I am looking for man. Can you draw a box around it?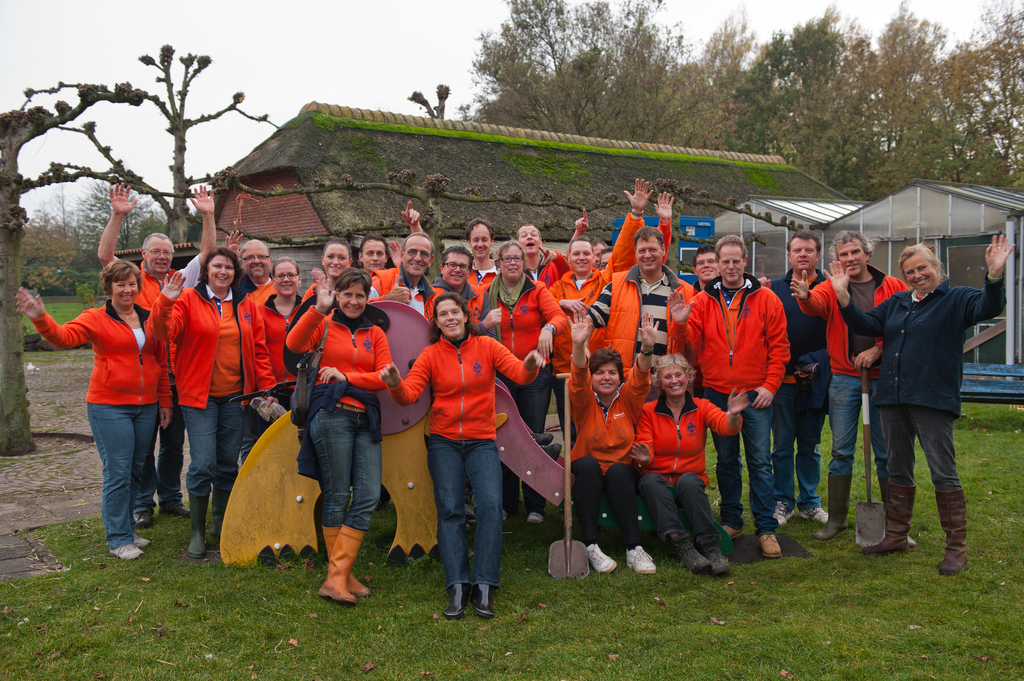
Sure, the bounding box is box(367, 232, 447, 304).
